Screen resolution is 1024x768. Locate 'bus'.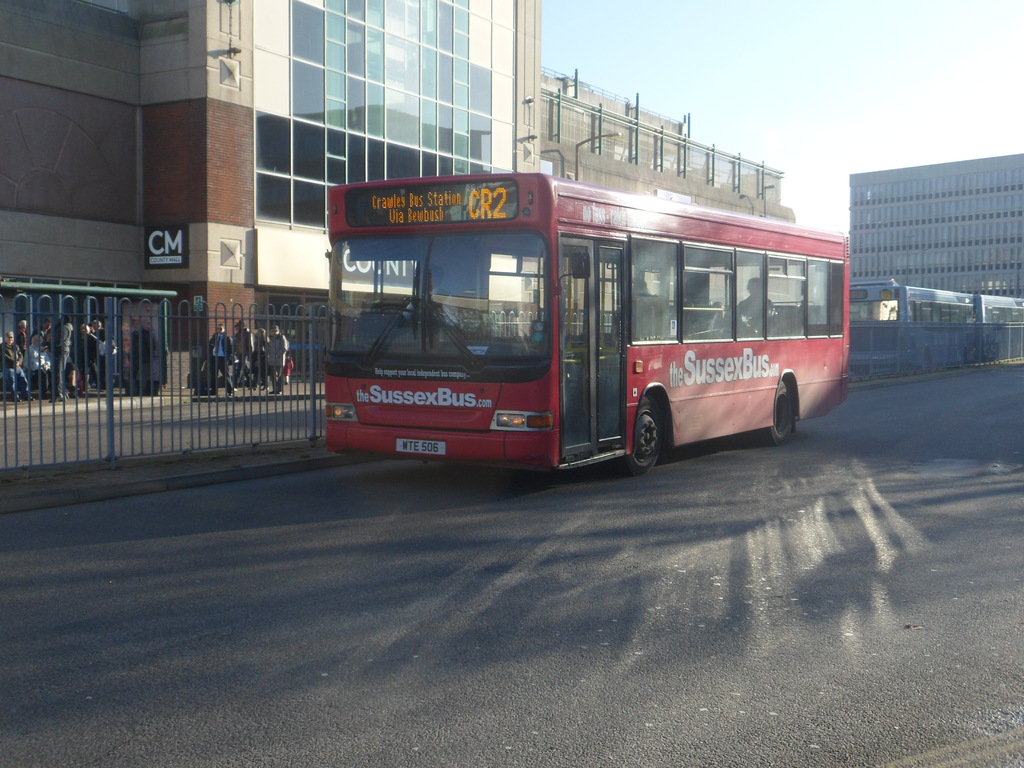
324/172/849/479.
